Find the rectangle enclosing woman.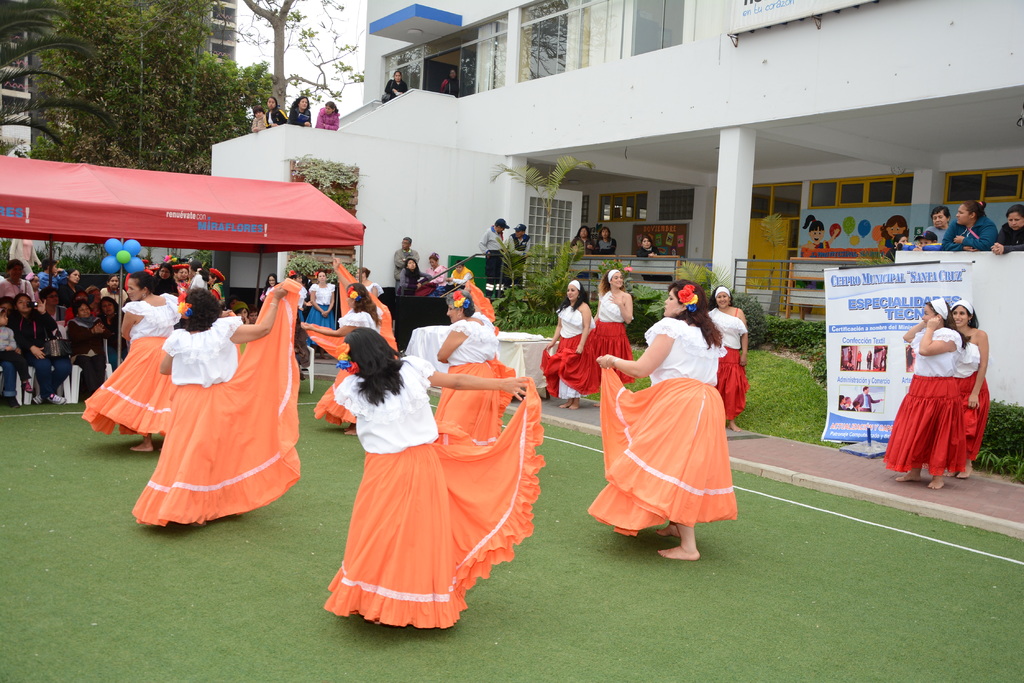
l=399, t=259, r=431, b=296.
